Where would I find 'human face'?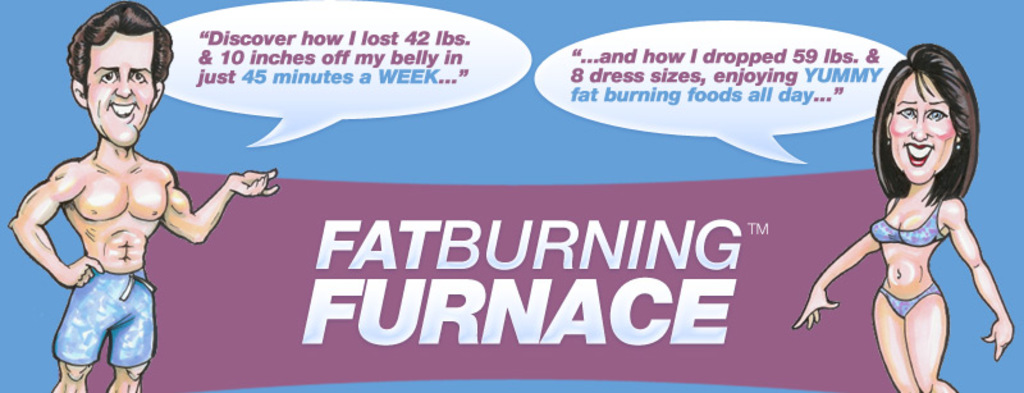
At rect(888, 61, 956, 182).
